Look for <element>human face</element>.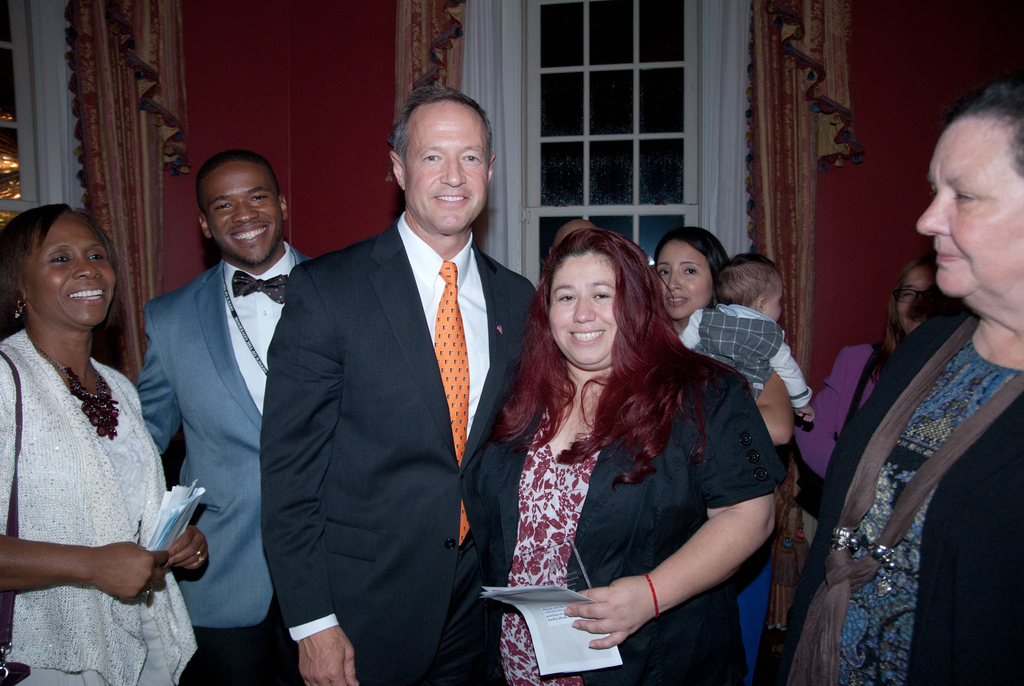
Found: 23, 209, 118, 327.
